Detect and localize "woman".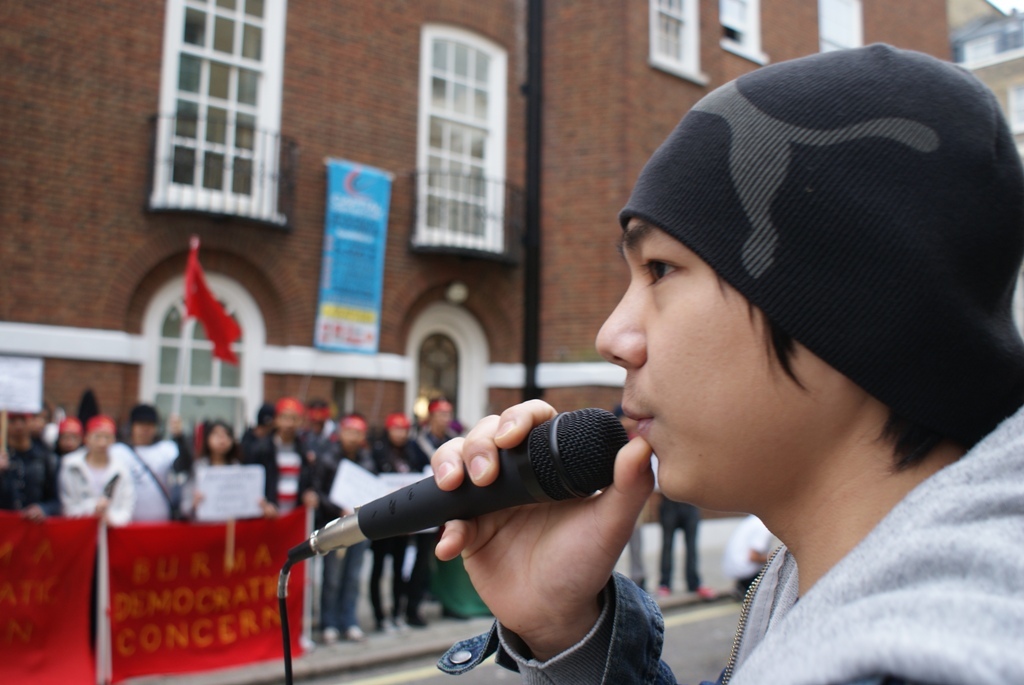
Localized at (50,418,85,452).
